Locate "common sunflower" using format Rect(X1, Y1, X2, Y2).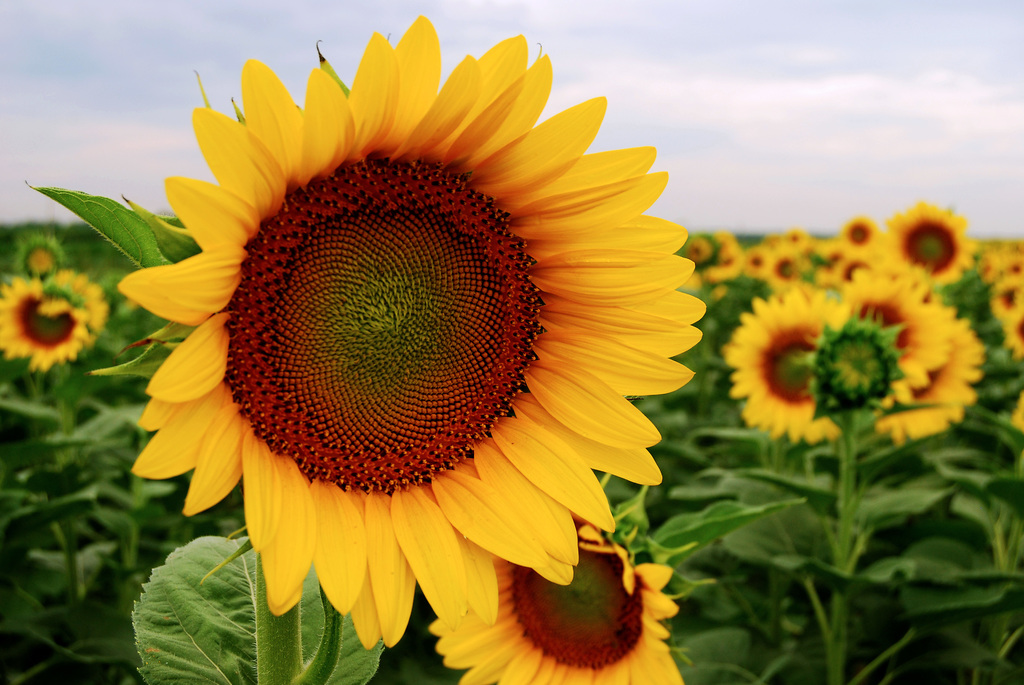
Rect(844, 218, 881, 260).
